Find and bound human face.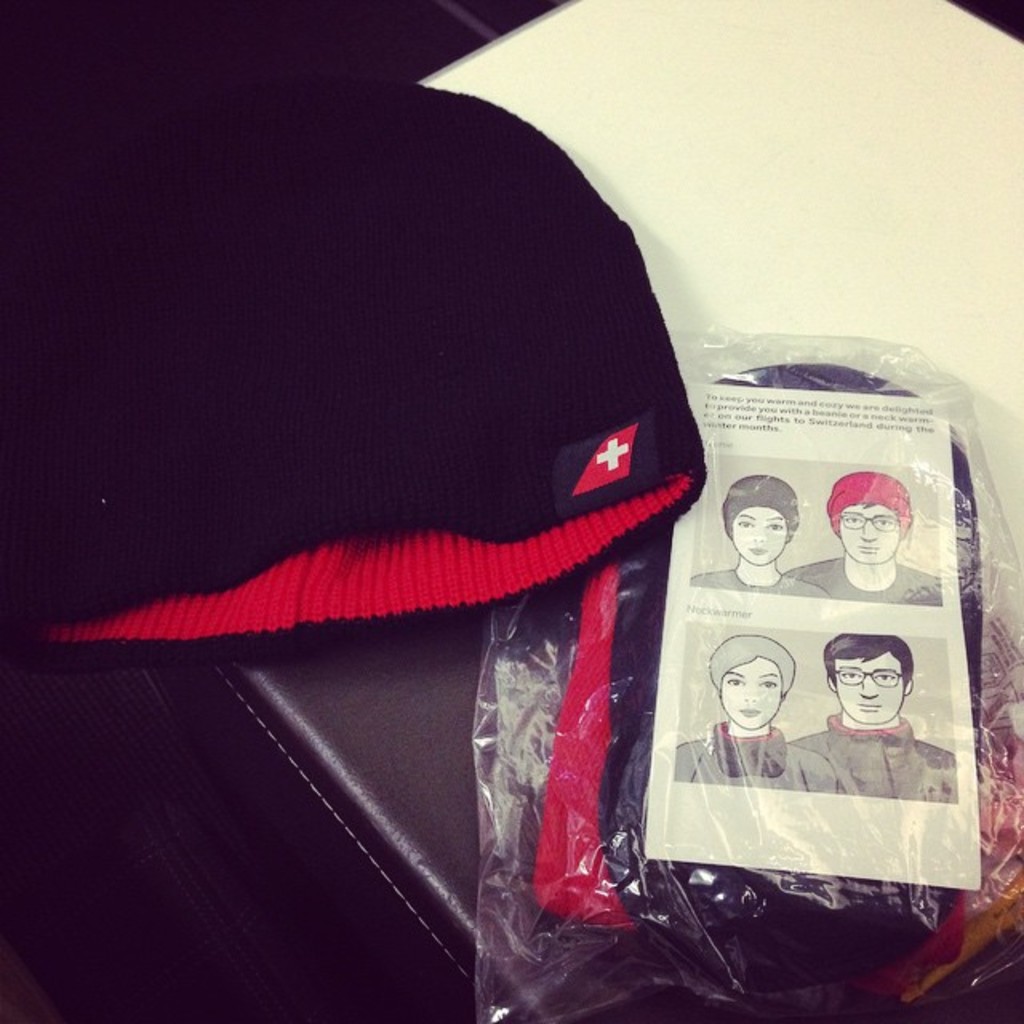
Bound: locate(834, 650, 902, 723).
